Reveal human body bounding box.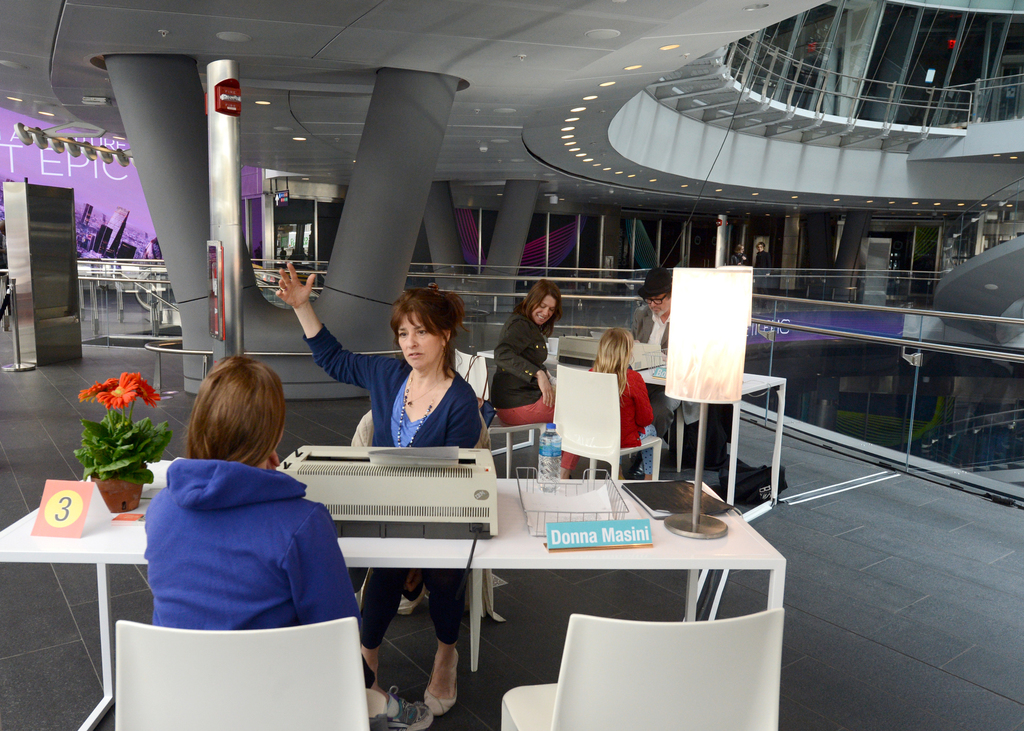
Revealed: box(581, 368, 666, 483).
